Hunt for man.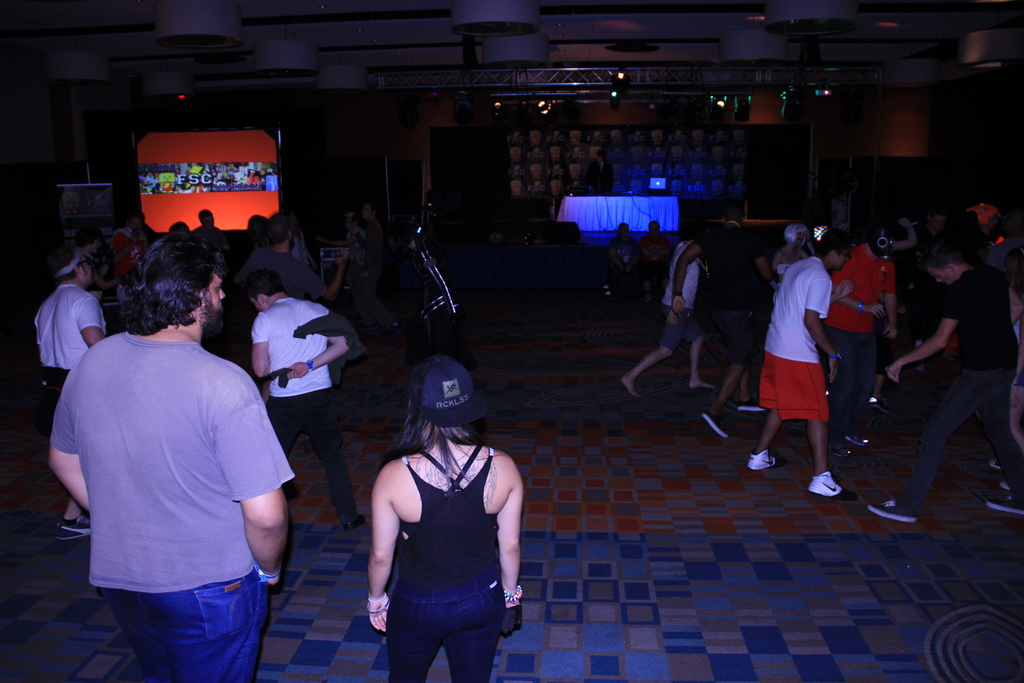
Hunted down at locate(669, 194, 775, 441).
